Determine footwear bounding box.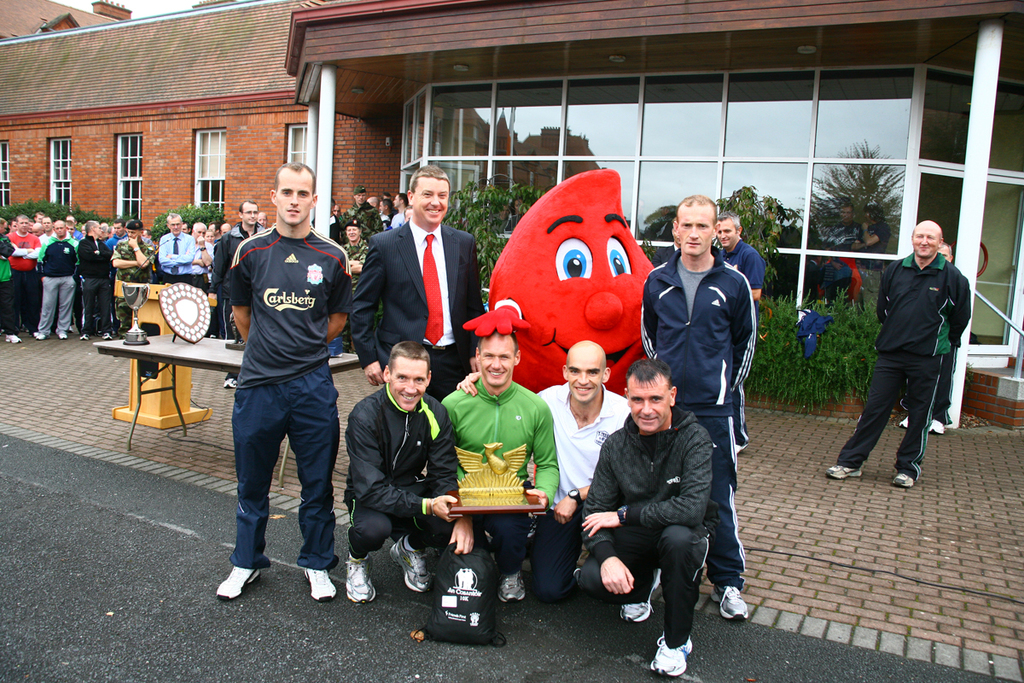
Determined: bbox=[53, 330, 60, 339].
